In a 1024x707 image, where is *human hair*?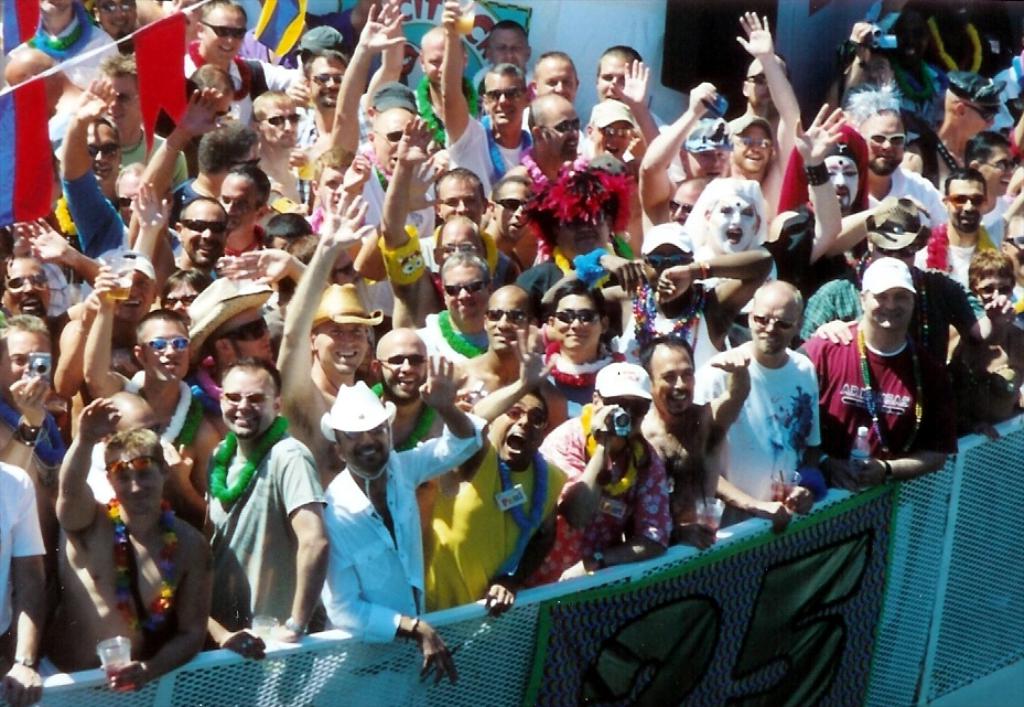
<box>491,17,529,32</box>.
